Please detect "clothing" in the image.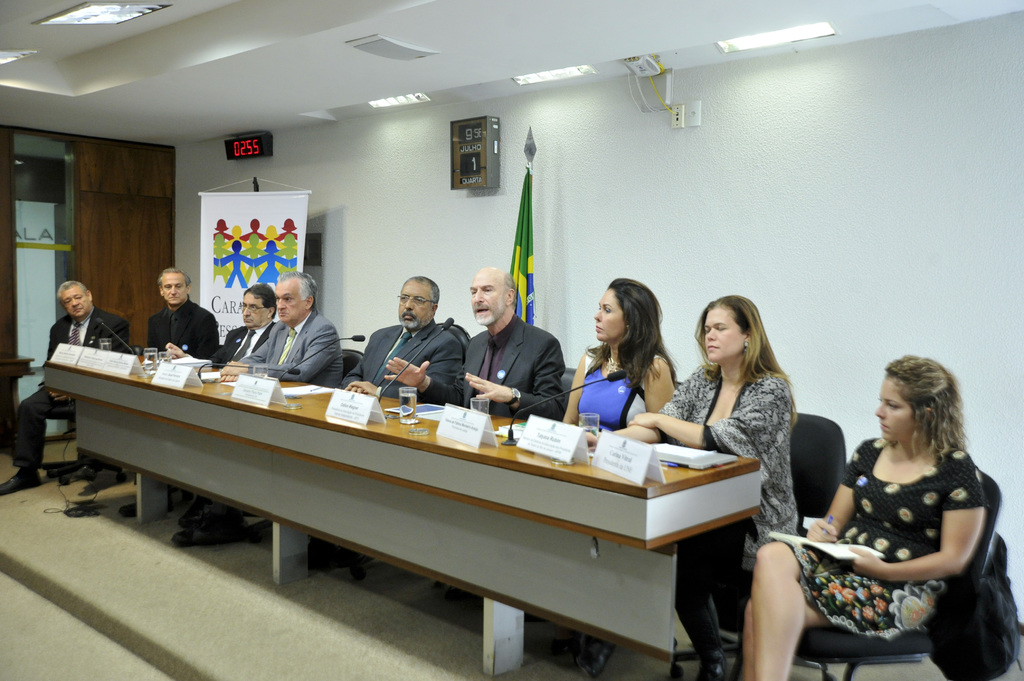
BBox(808, 432, 999, 641).
